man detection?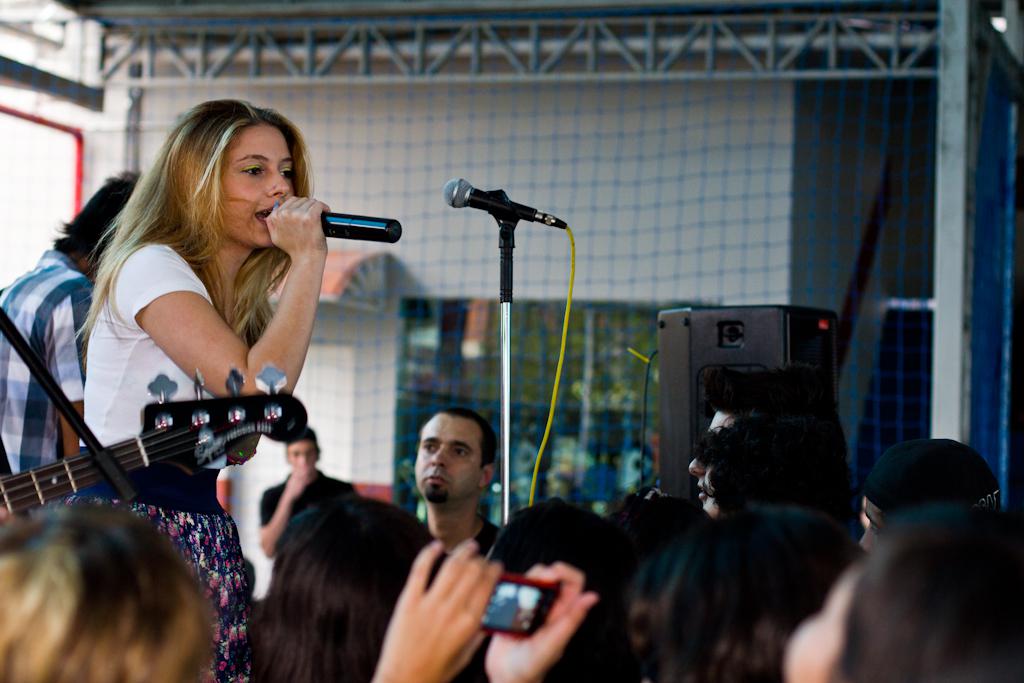
crop(256, 421, 360, 555)
